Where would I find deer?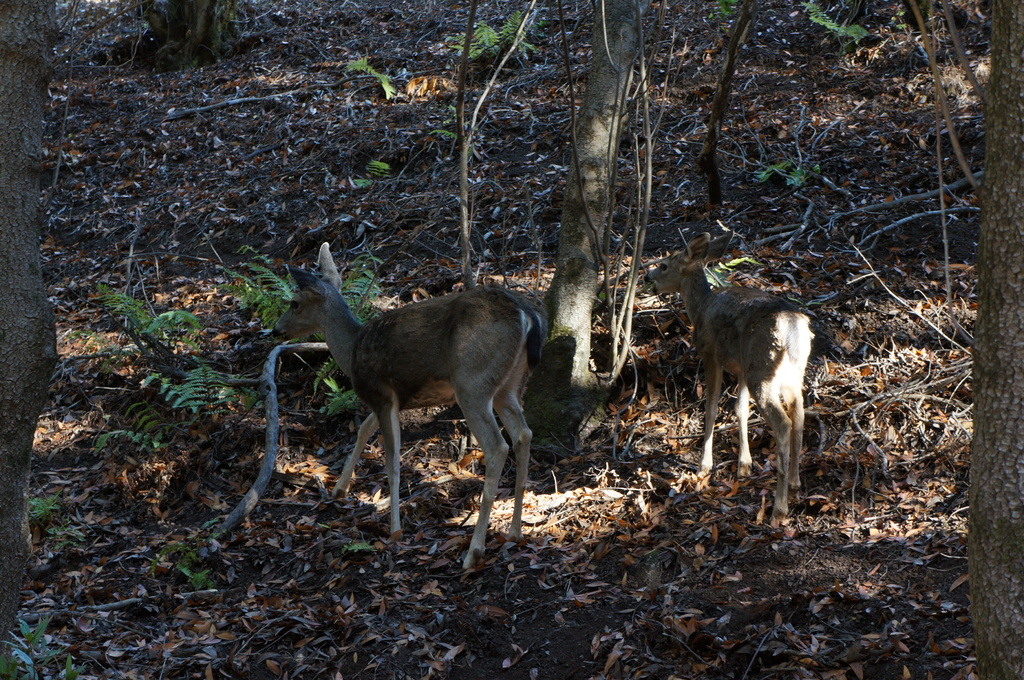
At l=633, t=223, r=818, b=511.
